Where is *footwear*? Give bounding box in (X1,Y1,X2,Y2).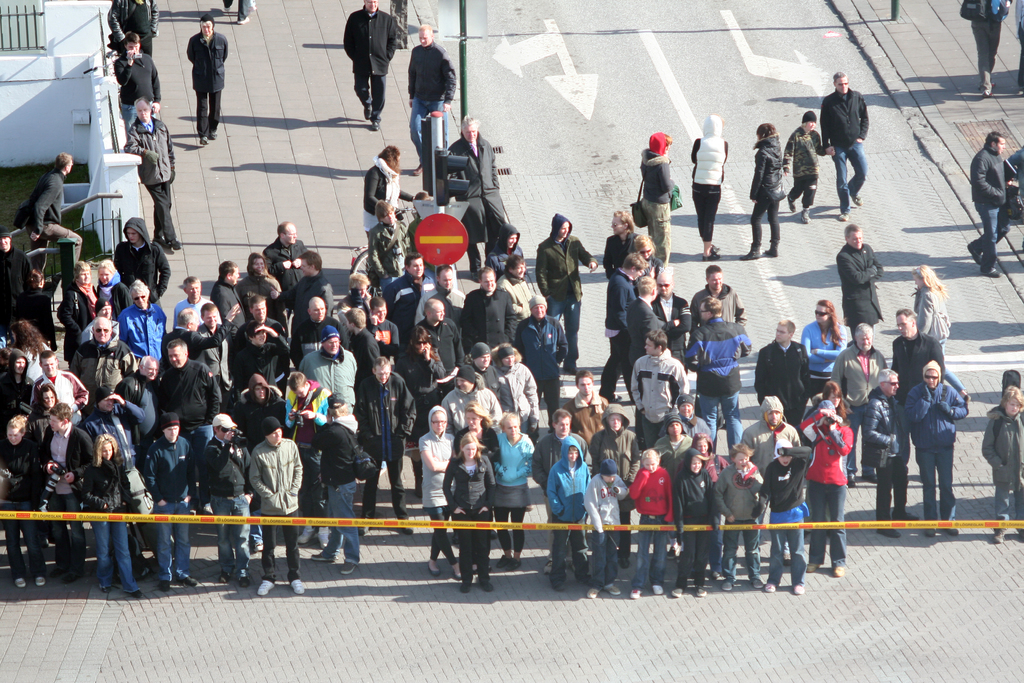
(701,251,720,261).
